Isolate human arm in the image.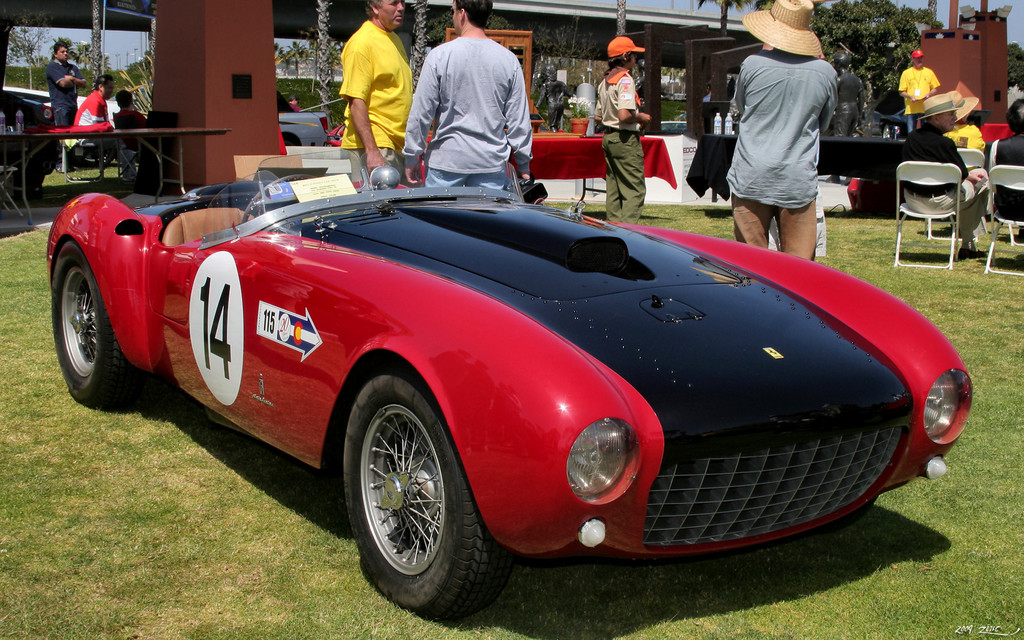
Isolated region: {"left": 505, "top": 54, "right": 536, "bottom": 182}.
